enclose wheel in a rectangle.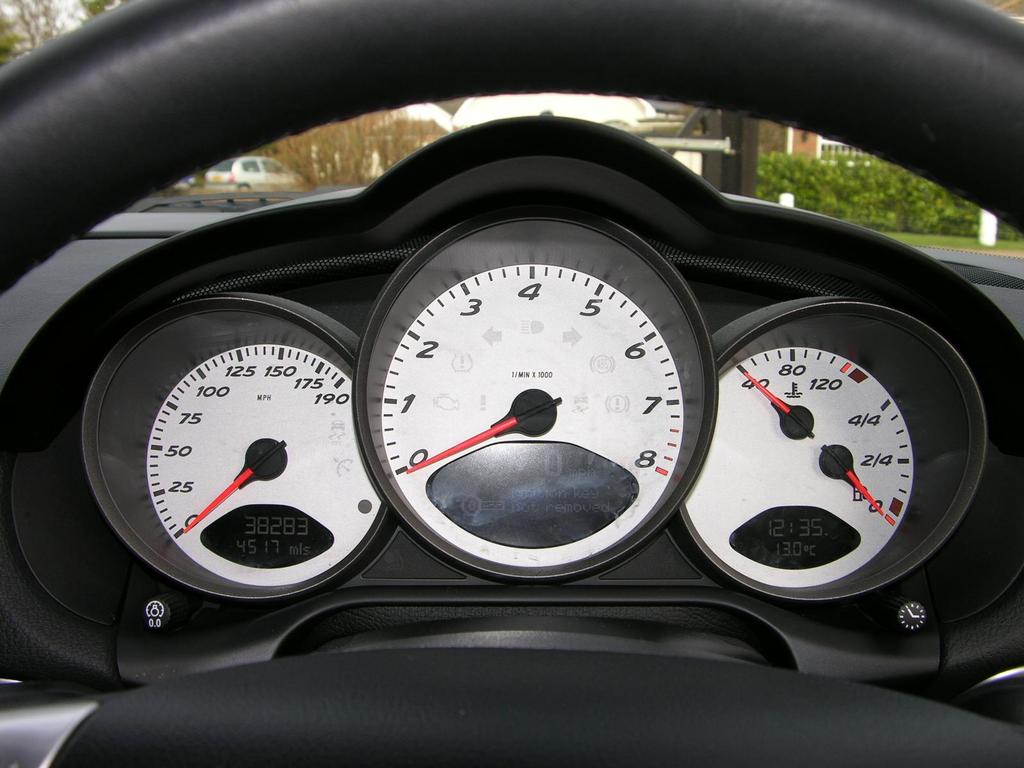
BBox(0, 0, 1023, 767).
